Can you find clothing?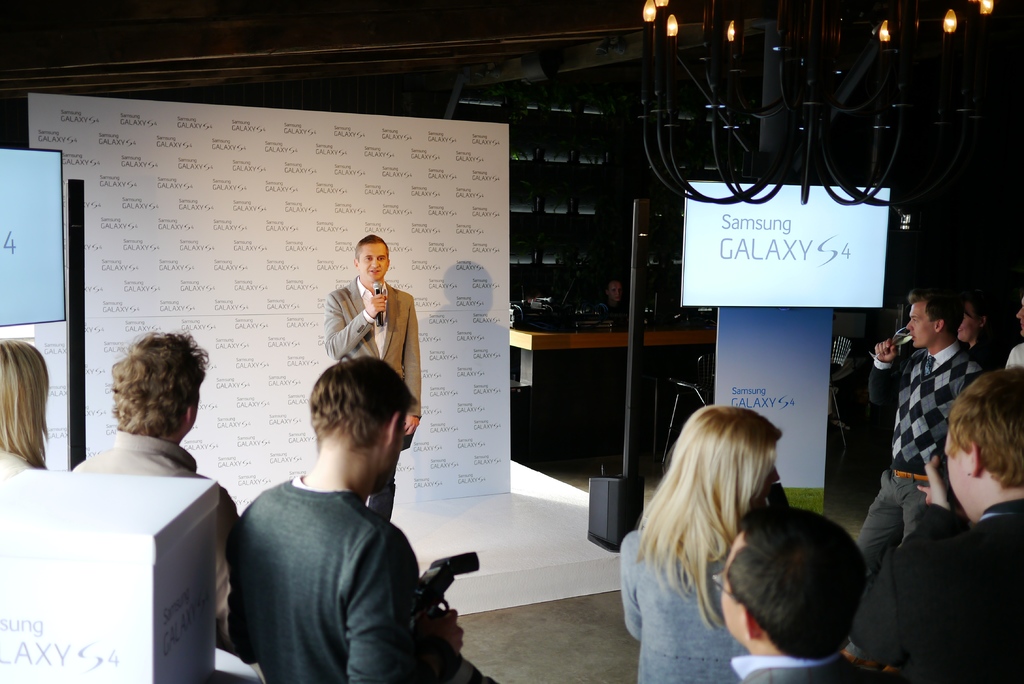
Yes, bounding box: [left=68, top=426, right=233, bottom=505].
